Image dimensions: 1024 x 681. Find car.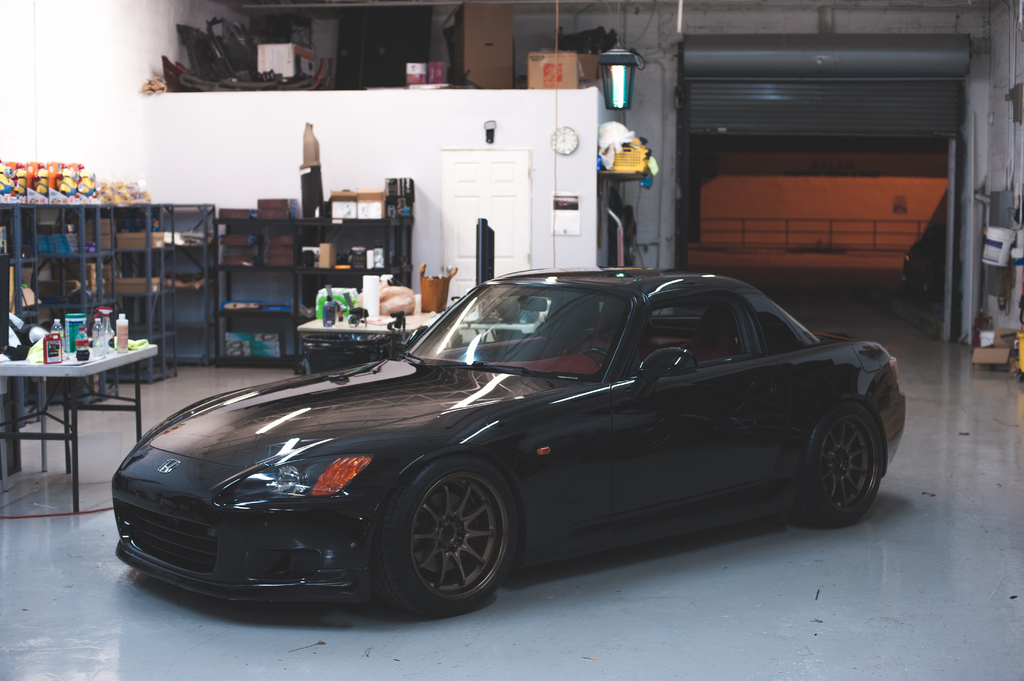
bbox(264, 260, 893, 593).
